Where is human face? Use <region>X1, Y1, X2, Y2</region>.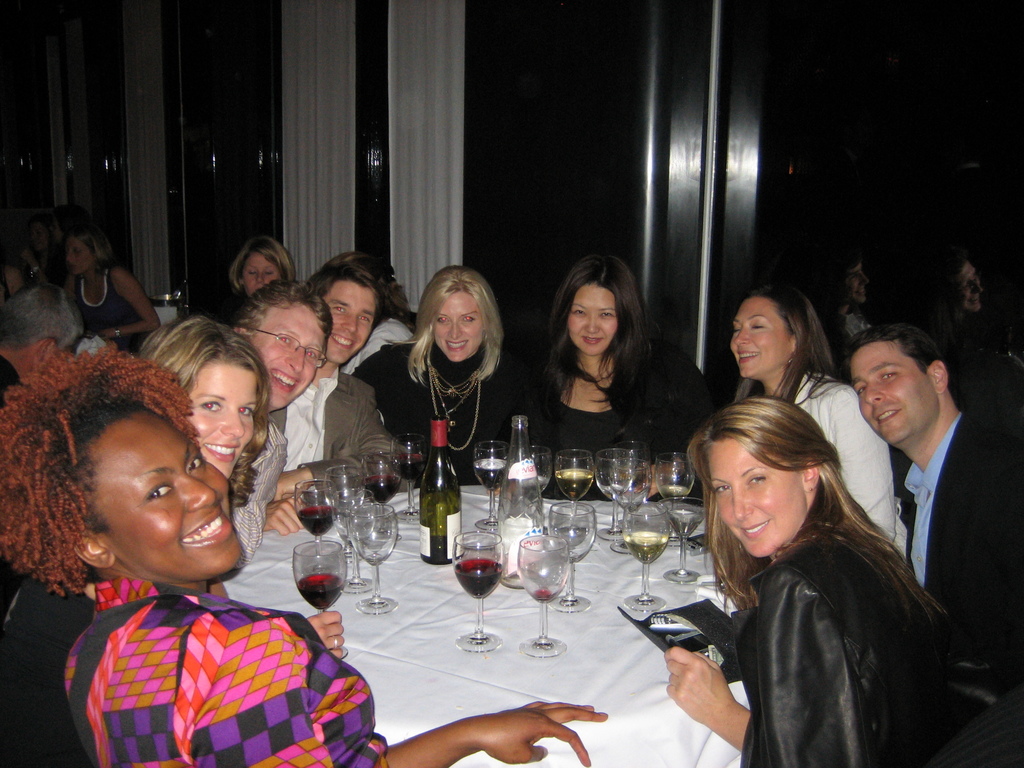
<region>239, 248, 277, 296</region>.
